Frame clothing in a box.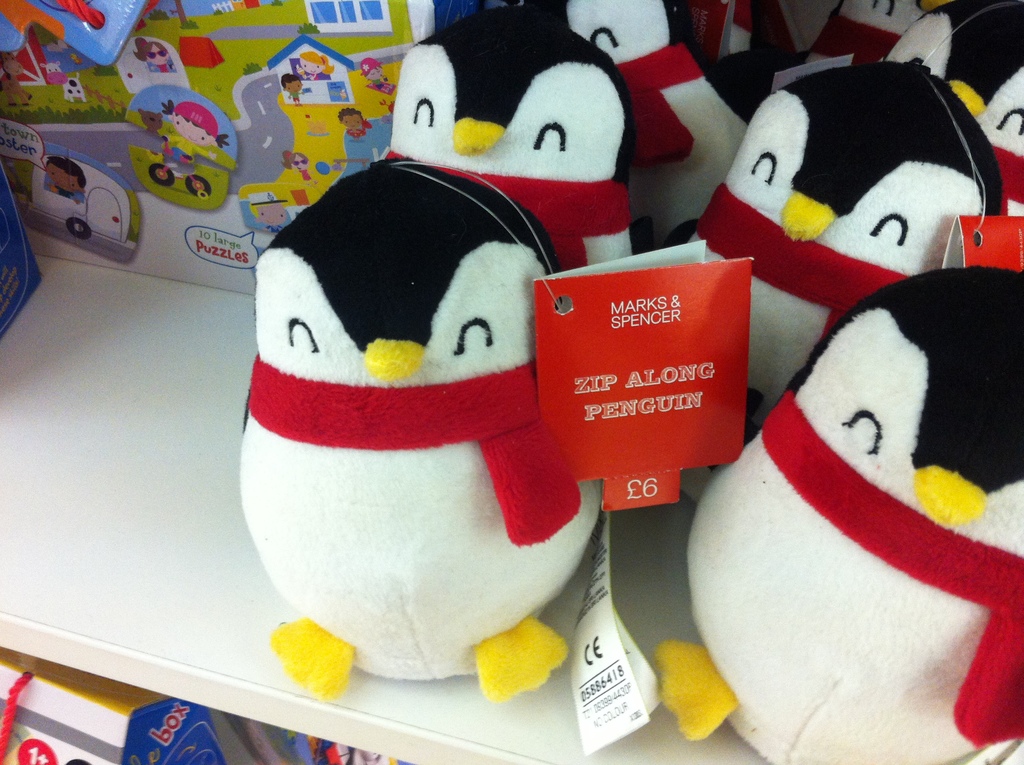
select_region(161, 133, 217, 159).
